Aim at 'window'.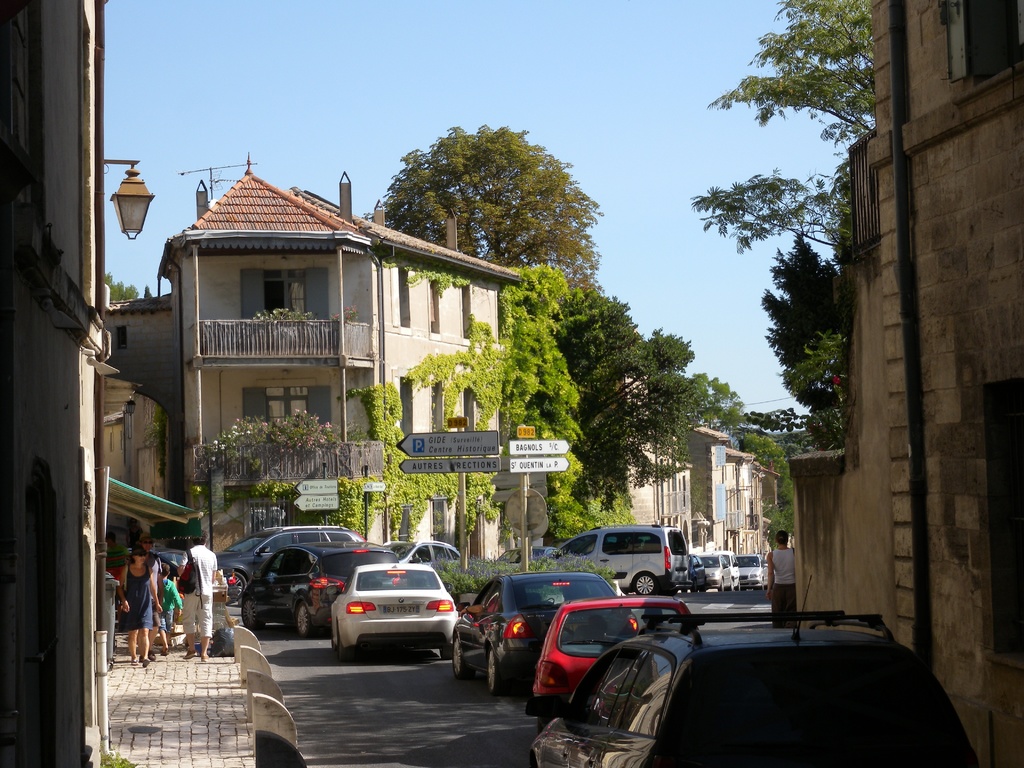
Aimed at 116, 324, 128, 349.
